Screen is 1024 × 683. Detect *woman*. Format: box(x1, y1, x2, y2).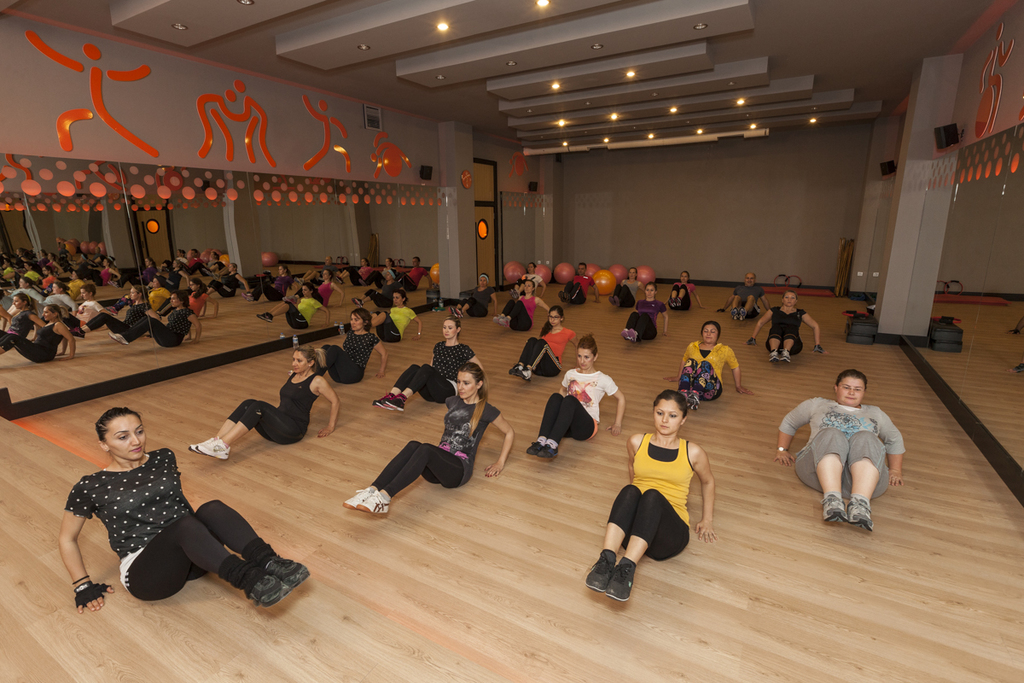
box(508, 304, 582, 386).
